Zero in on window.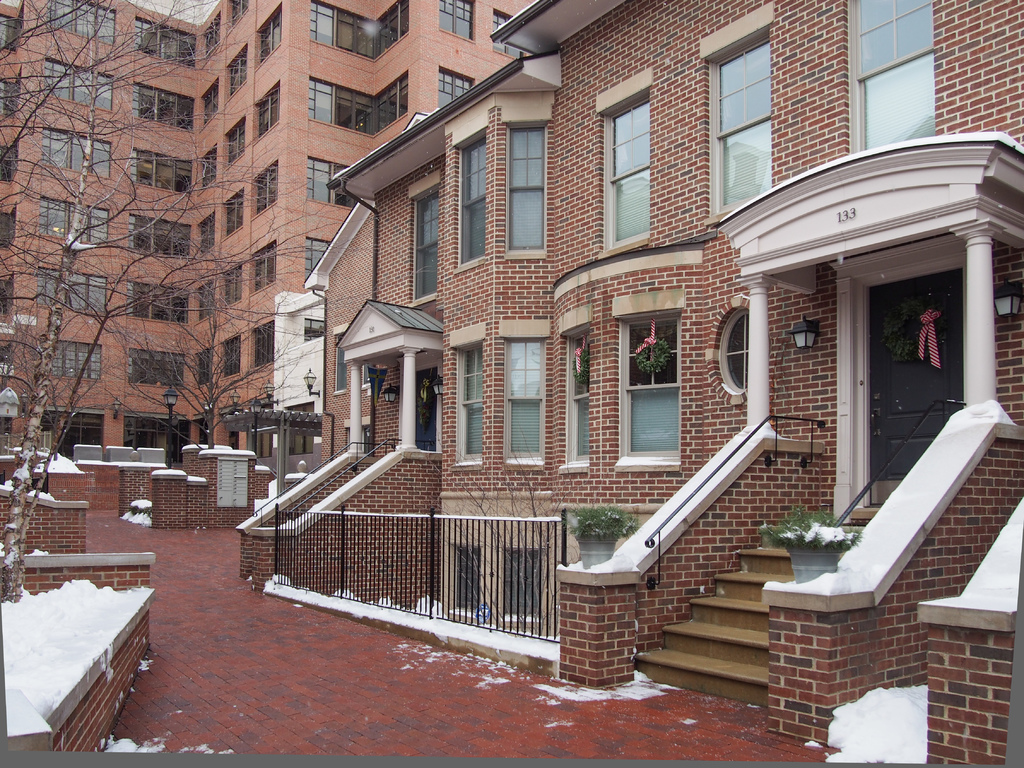
Zeroed in: Rect(205, 9, 221, 55).
